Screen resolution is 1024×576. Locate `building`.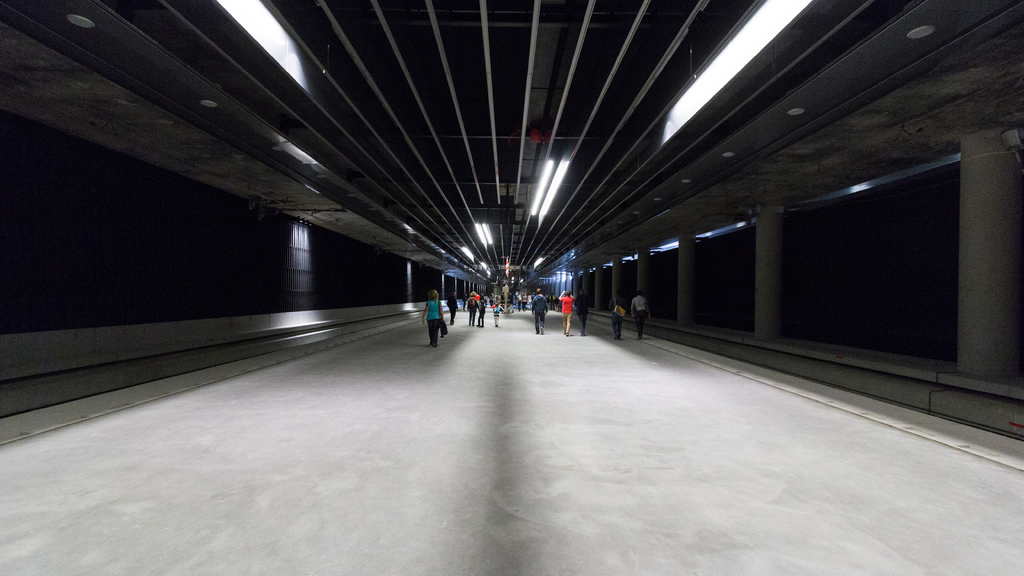
detection(0, 0, 1023, 575).
